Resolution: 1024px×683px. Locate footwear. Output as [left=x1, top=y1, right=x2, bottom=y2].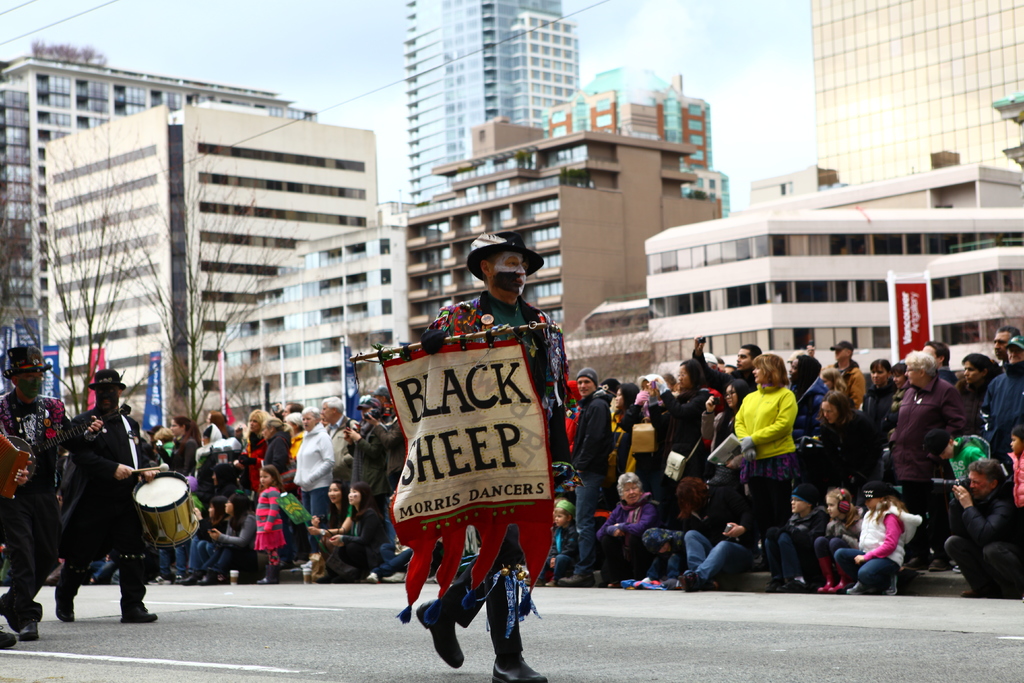
[left=122, top=596, right=158, bottom=626].
